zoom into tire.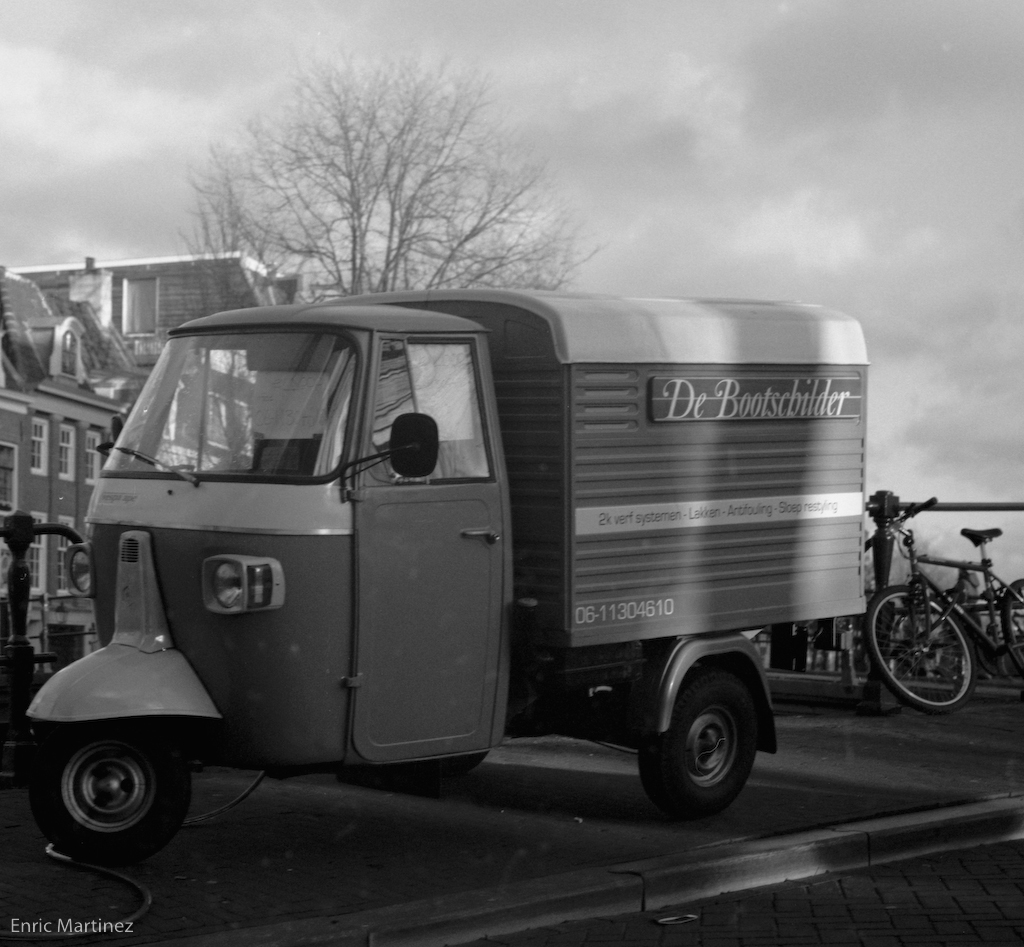
Zoom target: locate(403, 755, 485, 778).
